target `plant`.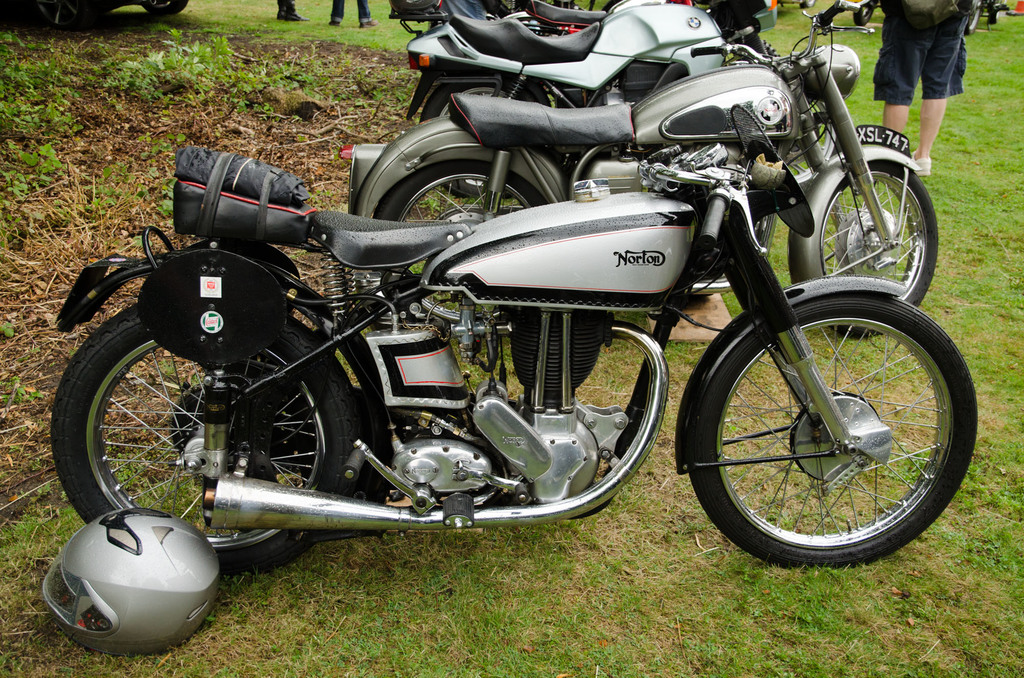
Target region: bbox(263, 65, 324, 84).
